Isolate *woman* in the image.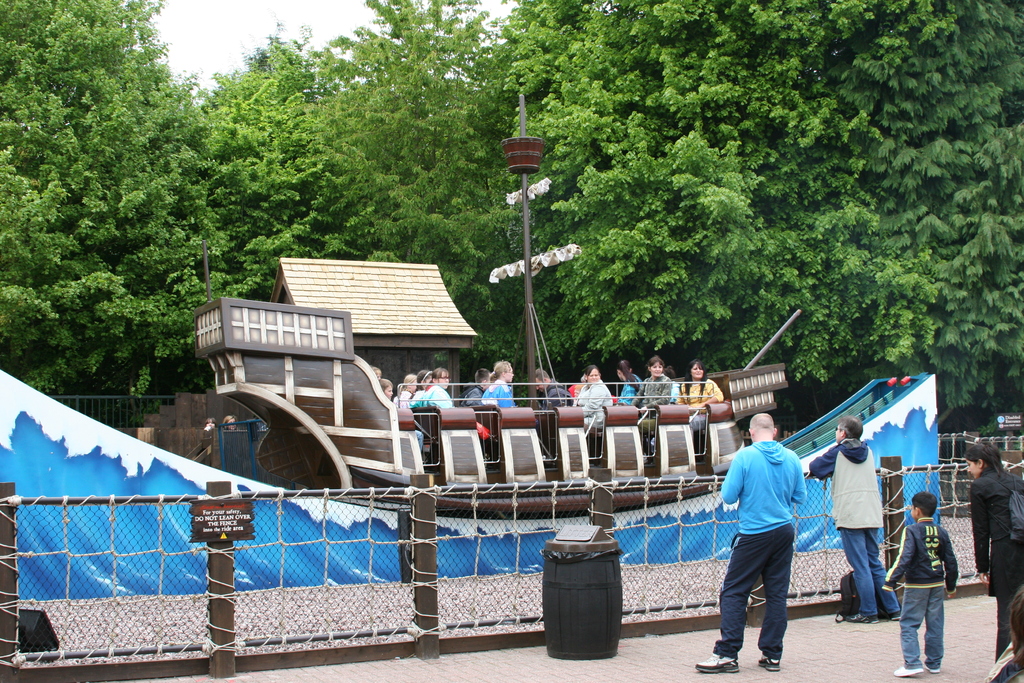
Isolated region: BBox(571, 360, 614, 431).
